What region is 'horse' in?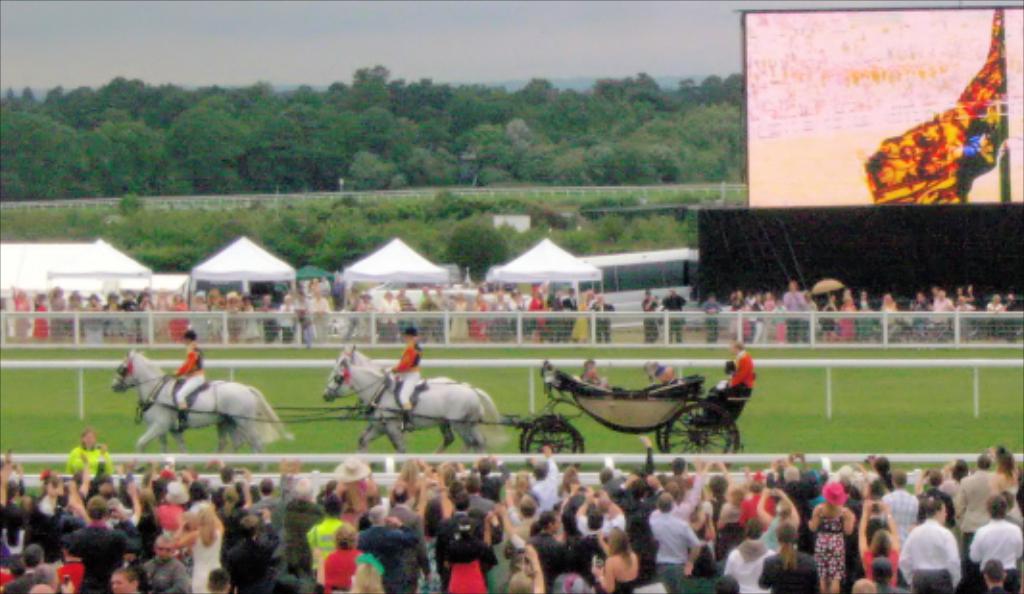
locate(110, 352, 292, 469).
